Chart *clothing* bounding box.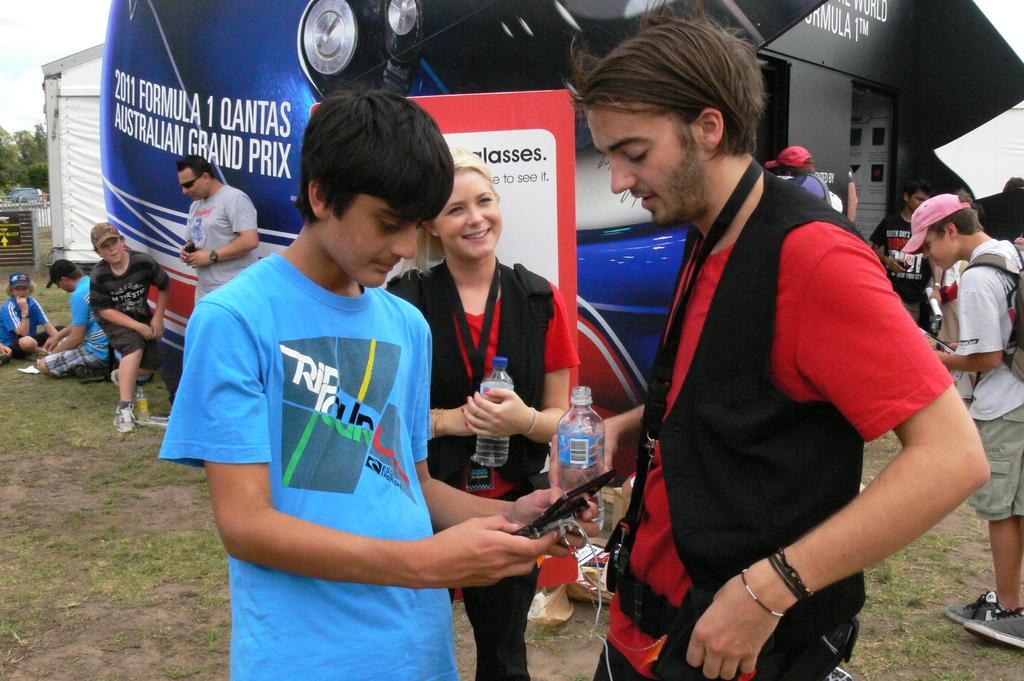
Charted: pyautogui.locateOnScreen(194, 178, 268, 321).
